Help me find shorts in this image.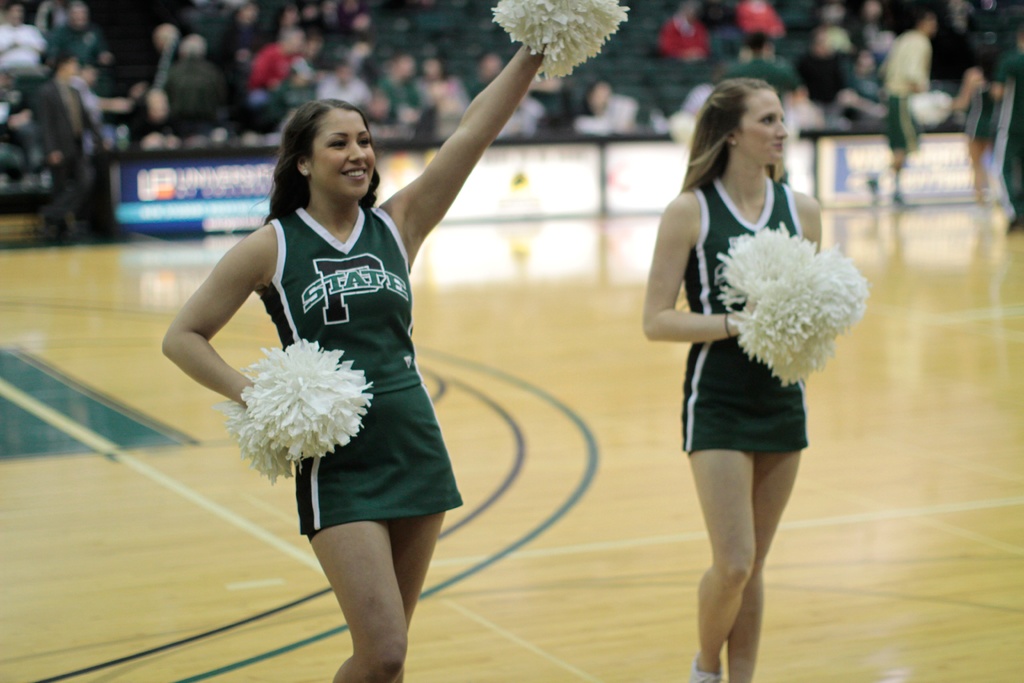
Found it: [884, 100, 922, 152].
